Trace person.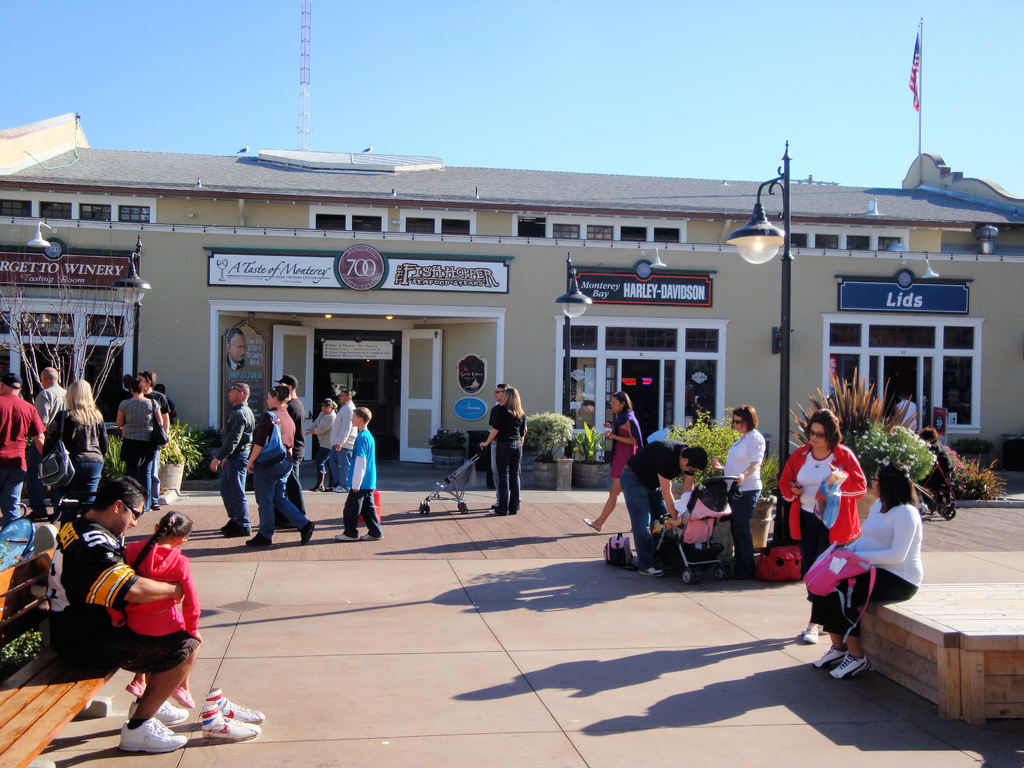
Traced to rect(776, 403, 867, 646).
